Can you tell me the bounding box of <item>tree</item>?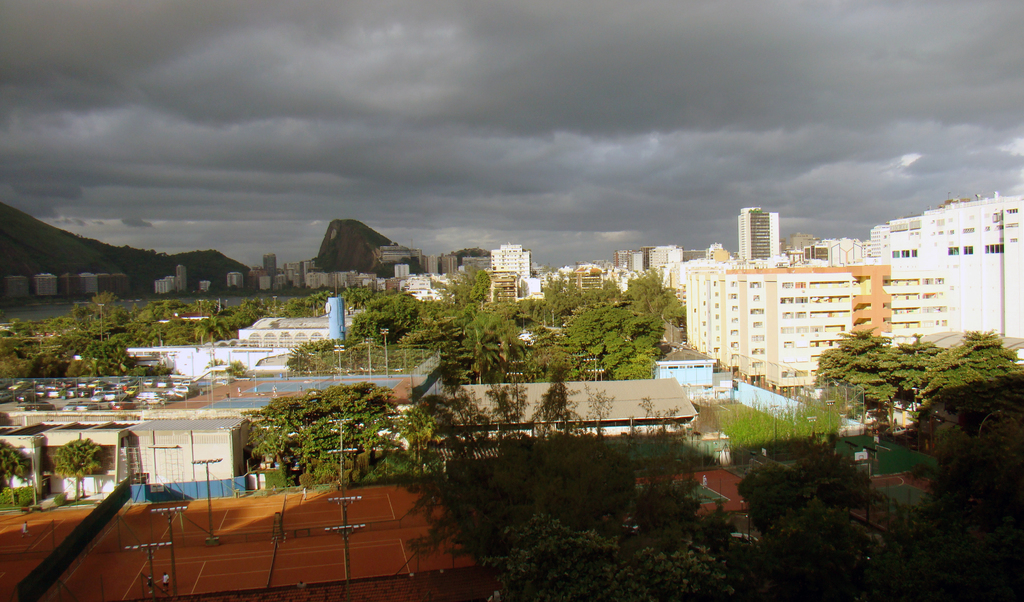
rect(732, 461, 815, 601).
